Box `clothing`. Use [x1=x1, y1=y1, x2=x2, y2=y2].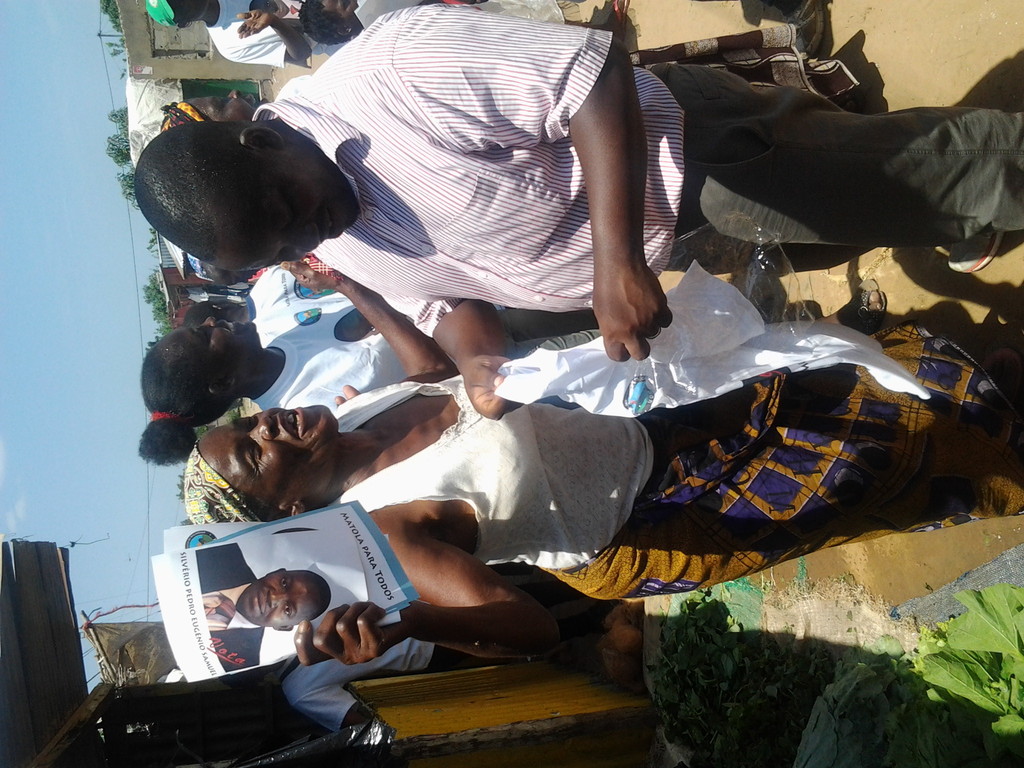
[x1=195, y1=537, x2=266, y2=672].
